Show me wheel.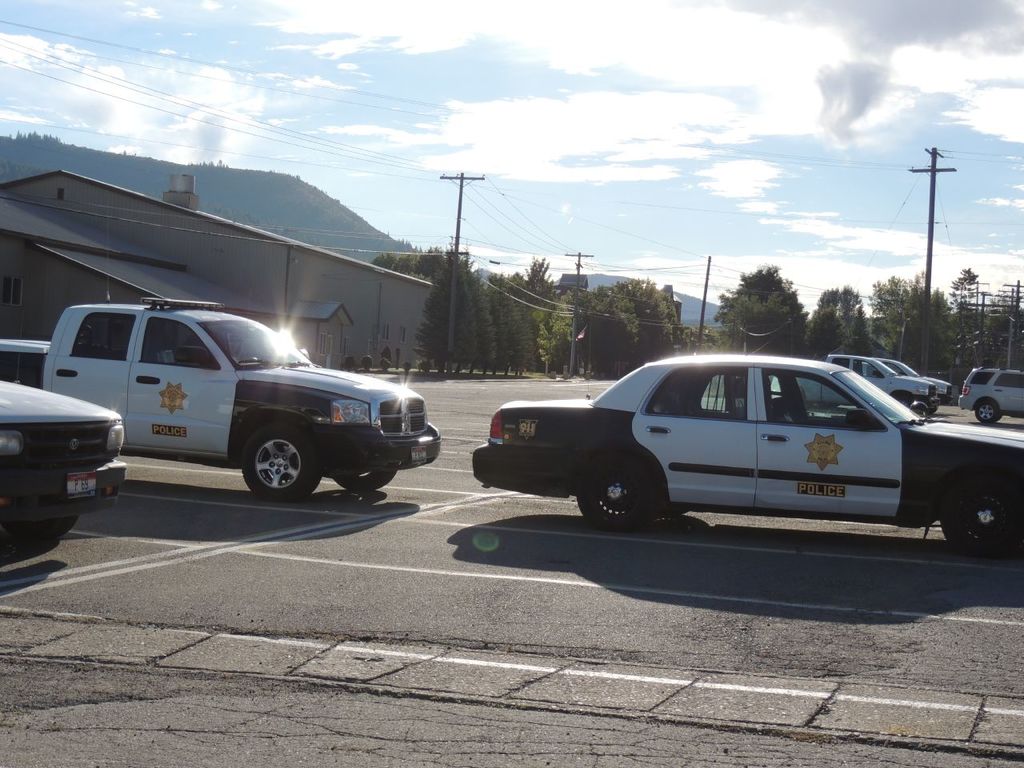
wheel is here: <region>242, 425, 319, 505</region>.
